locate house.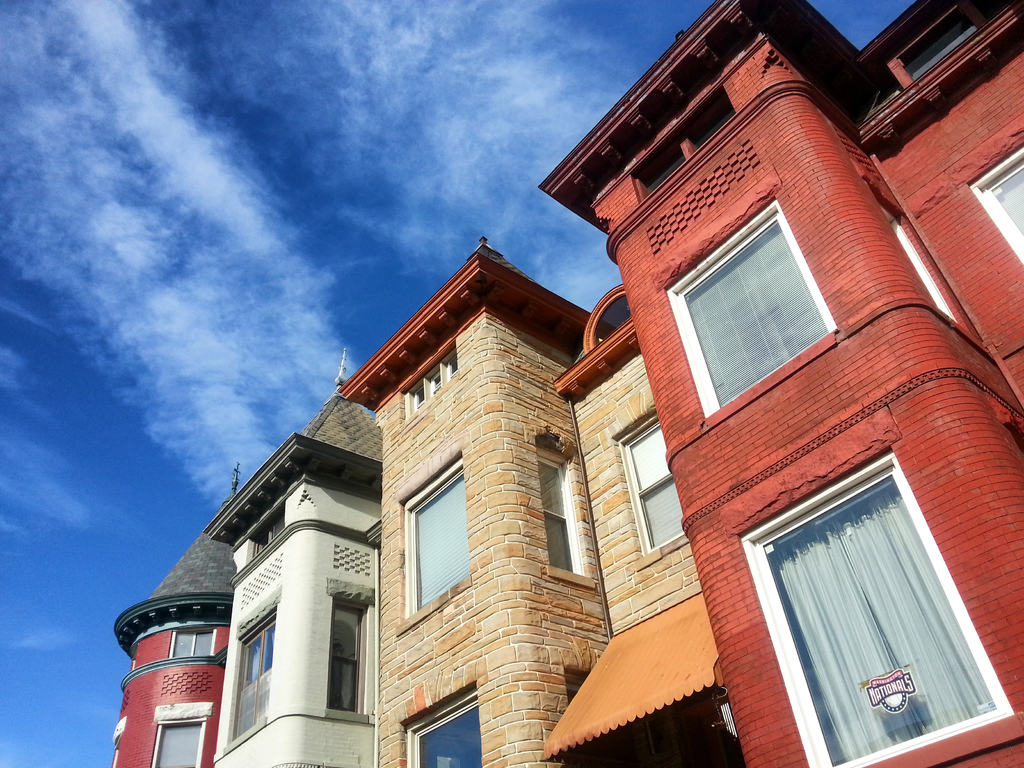
Bounding box: box=[337, 236, 618, 767].
